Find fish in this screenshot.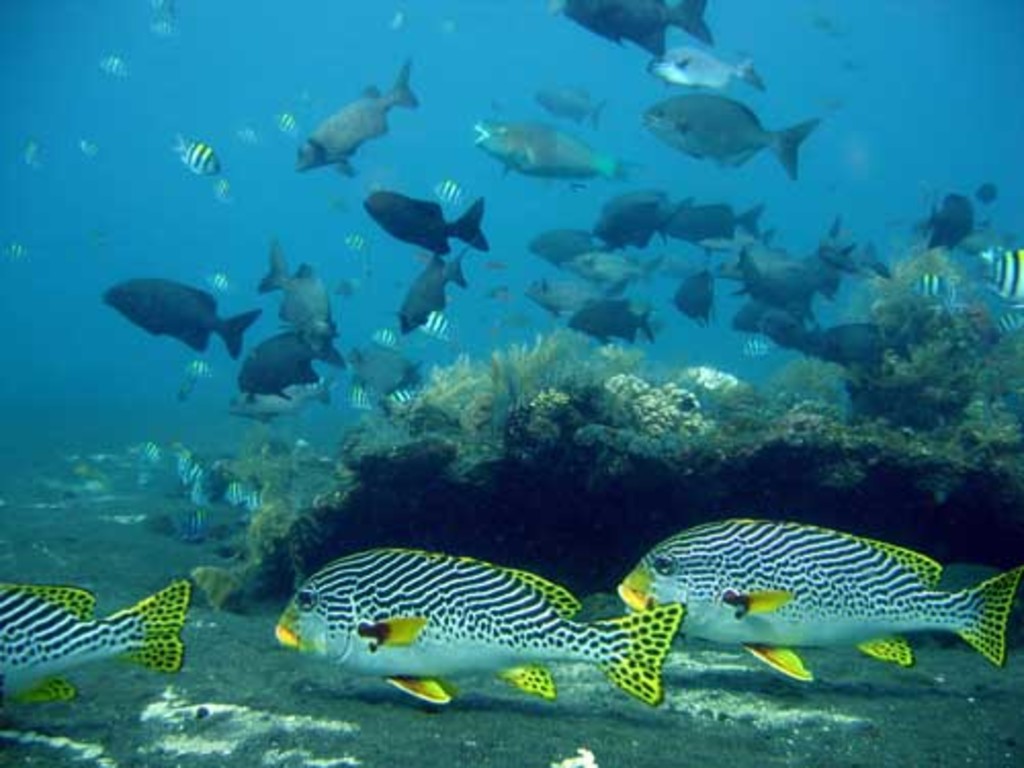
The bounding box for fish is [616, 514, 1022, 688].
